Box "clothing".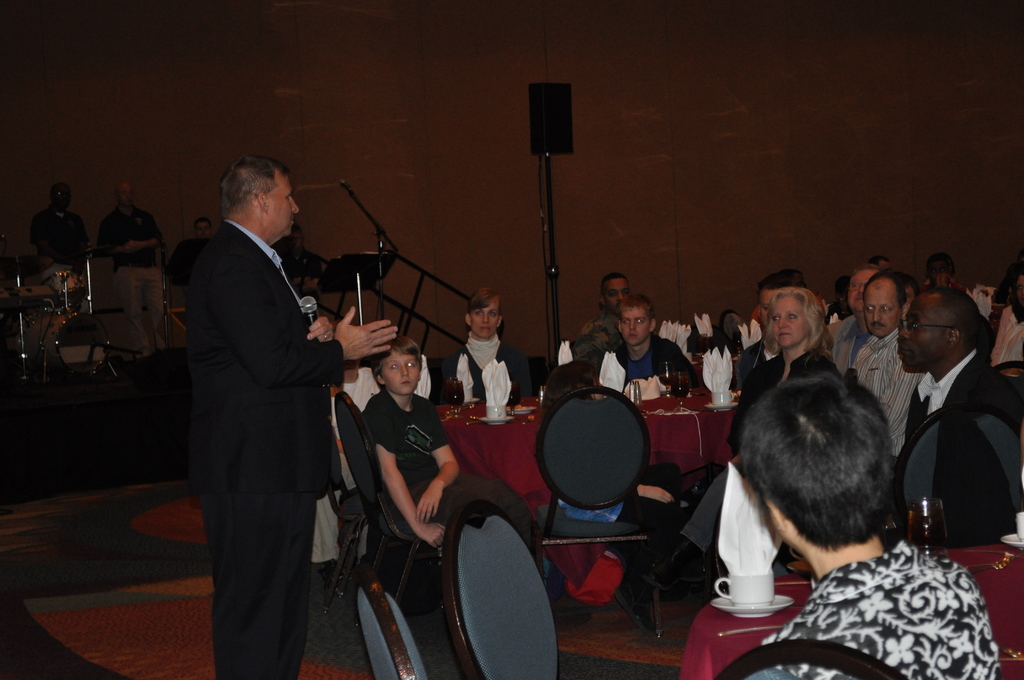
[825, 315, 935, 455].
